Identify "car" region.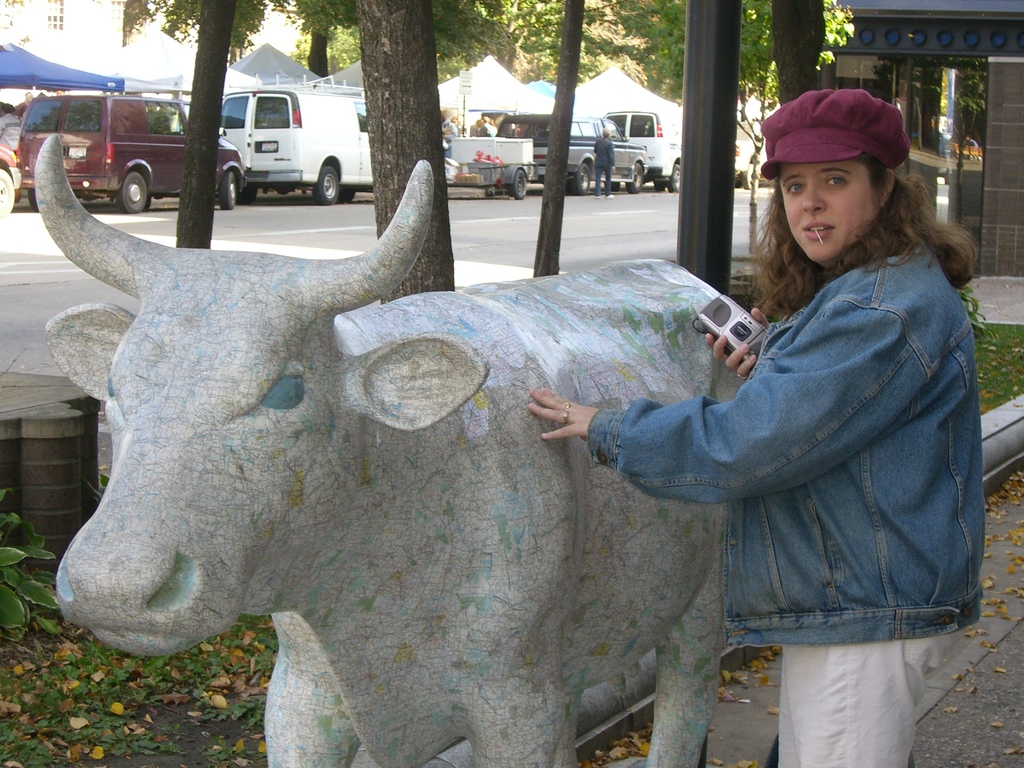
Region: 0, 145, 21, 217.
